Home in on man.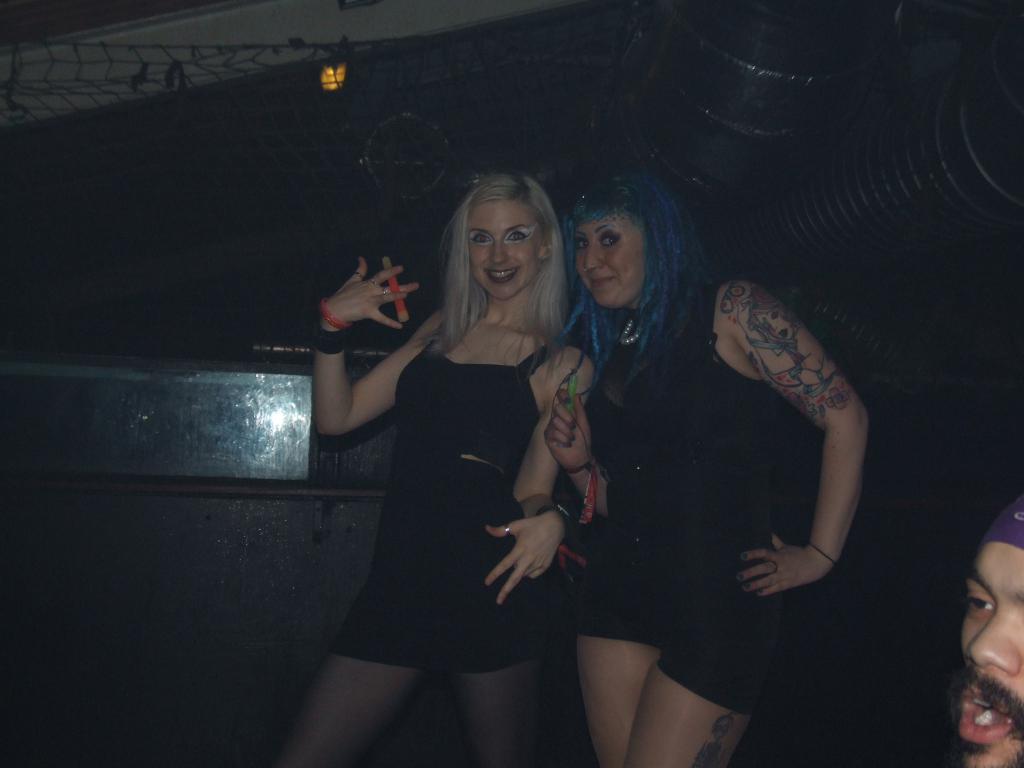
Homed in at Rect(925, 488, 1023, 767).
